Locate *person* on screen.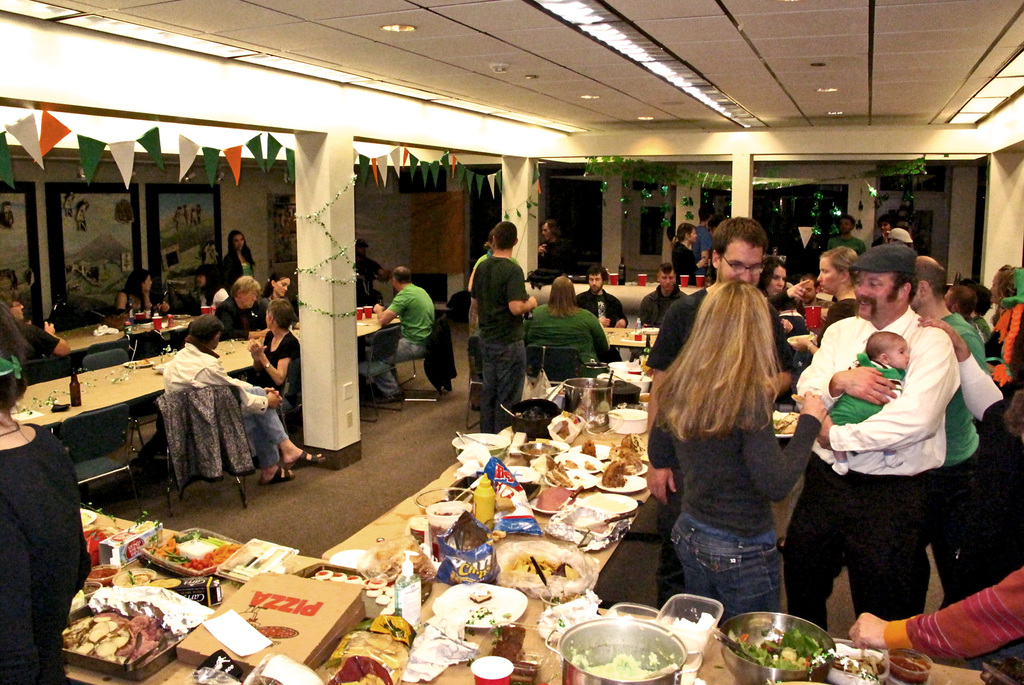
On screen at rect(755, 257, 790, 300).
